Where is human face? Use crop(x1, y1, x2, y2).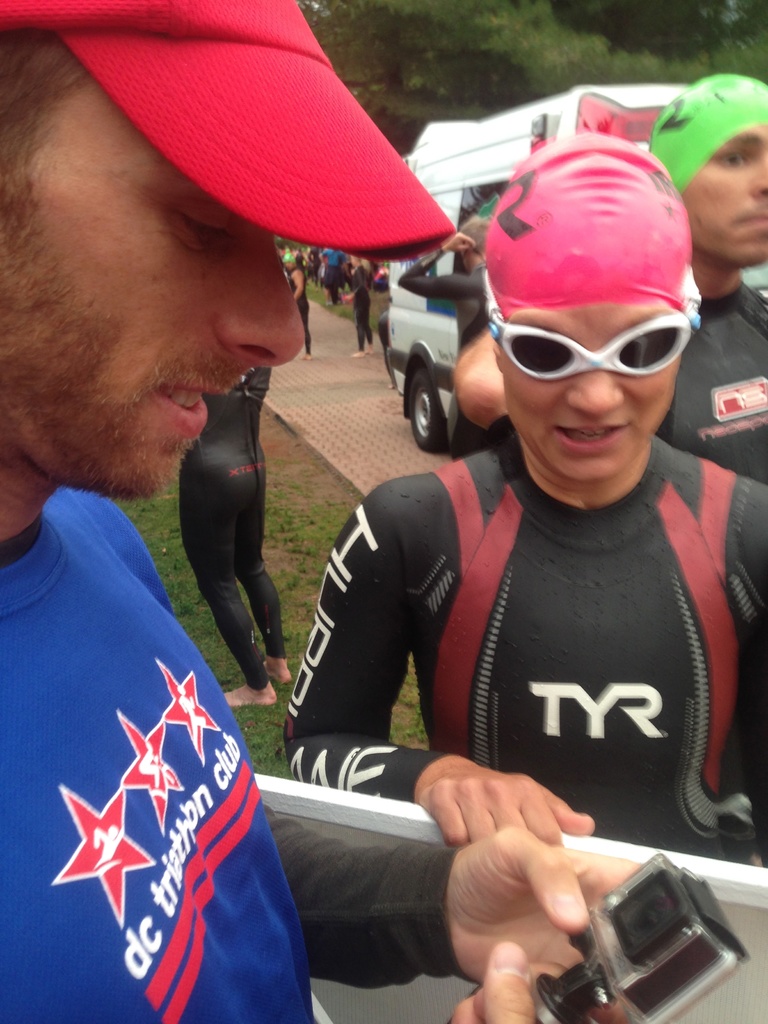
crop(496, 309, 682, 477).
